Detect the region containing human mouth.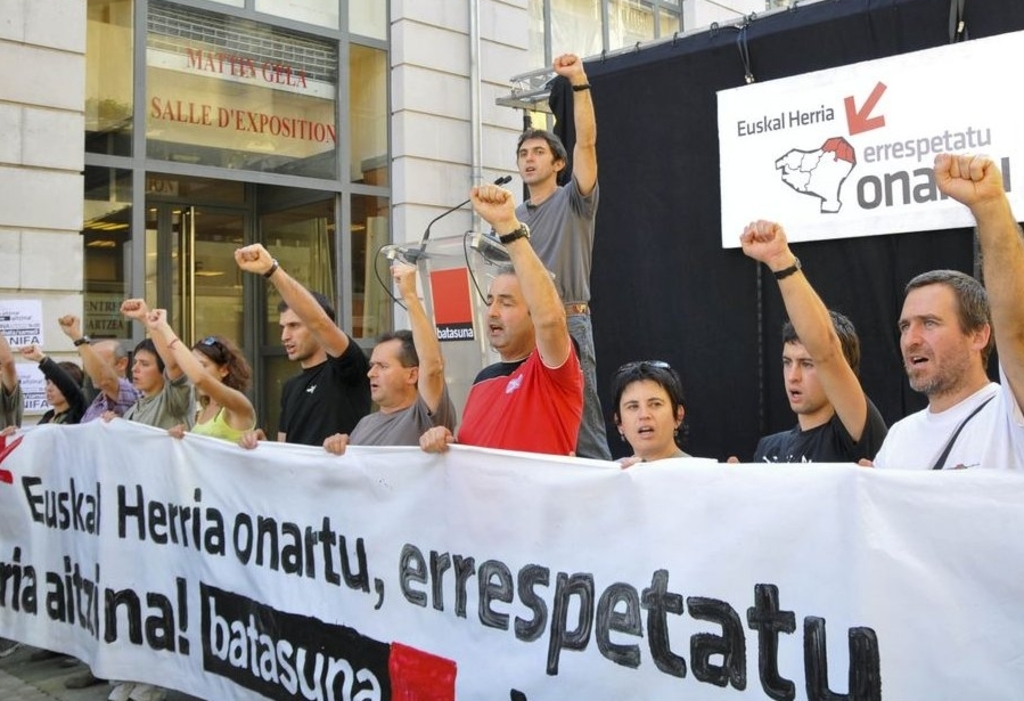
(left=902, top=344, right=936, bottom=374).
